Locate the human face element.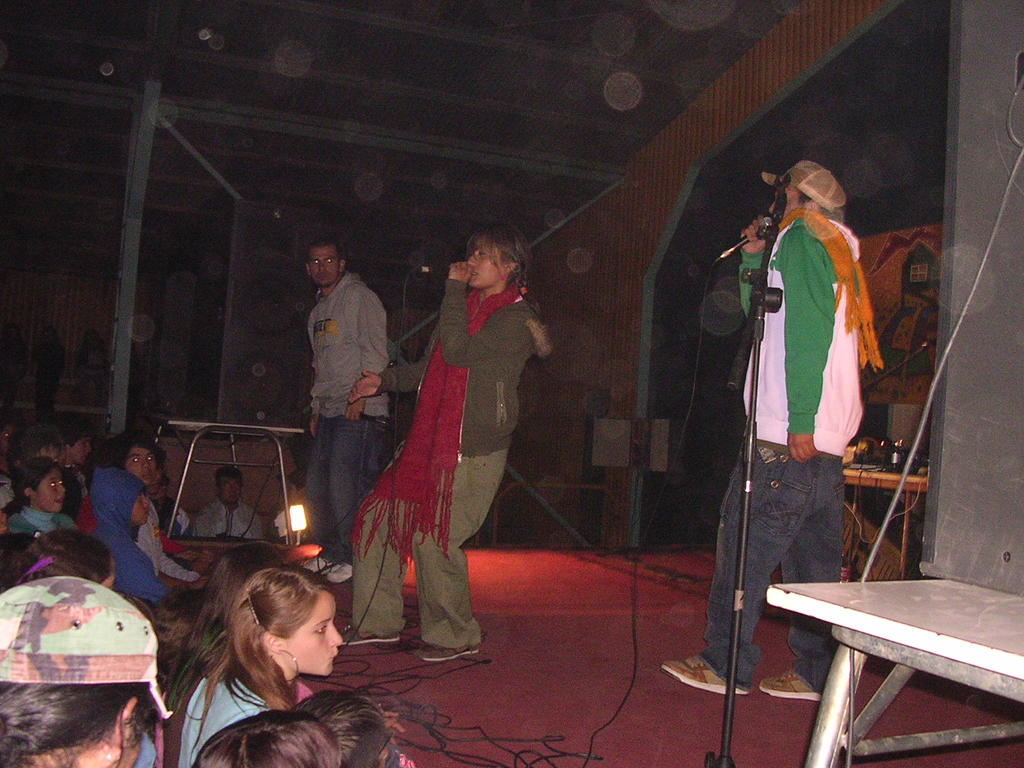
Element bbox: crop(273, 586, 342, 675).
